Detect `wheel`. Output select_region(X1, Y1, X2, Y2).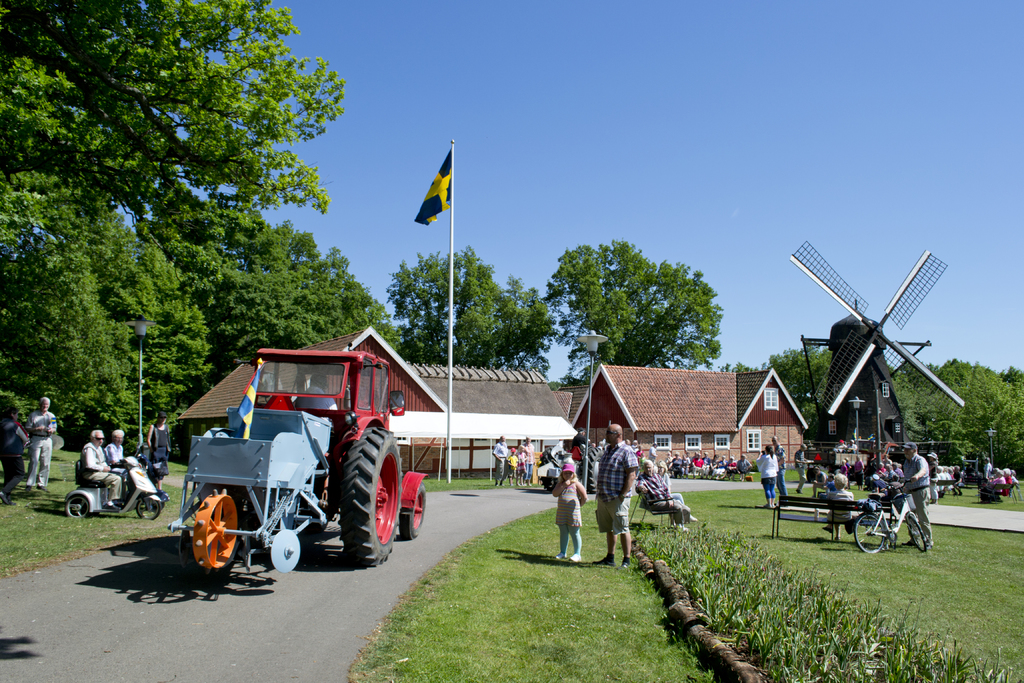
select_region(854, 513, 884, 552).
